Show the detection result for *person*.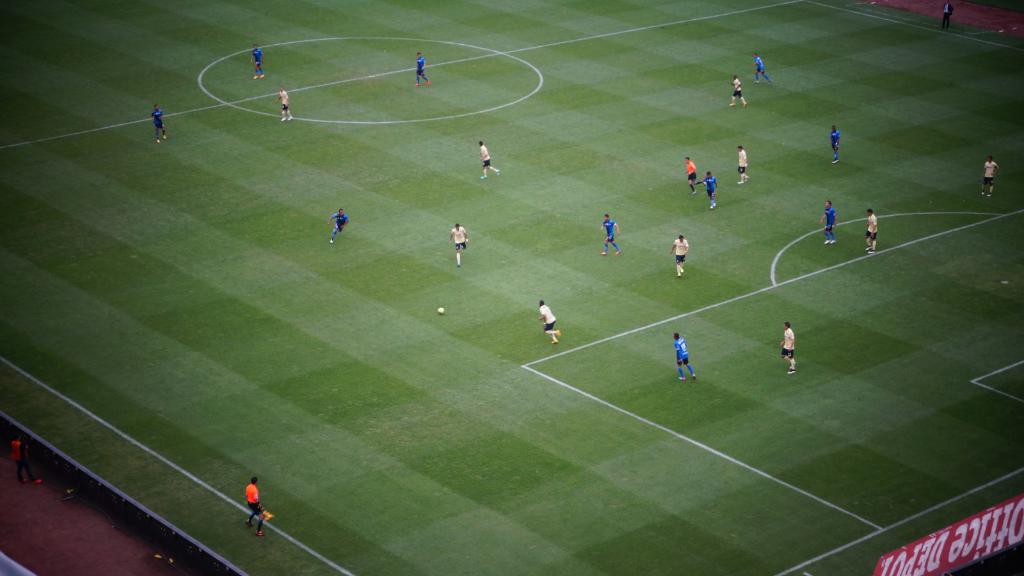
<box>942,0,954,31</box>.
